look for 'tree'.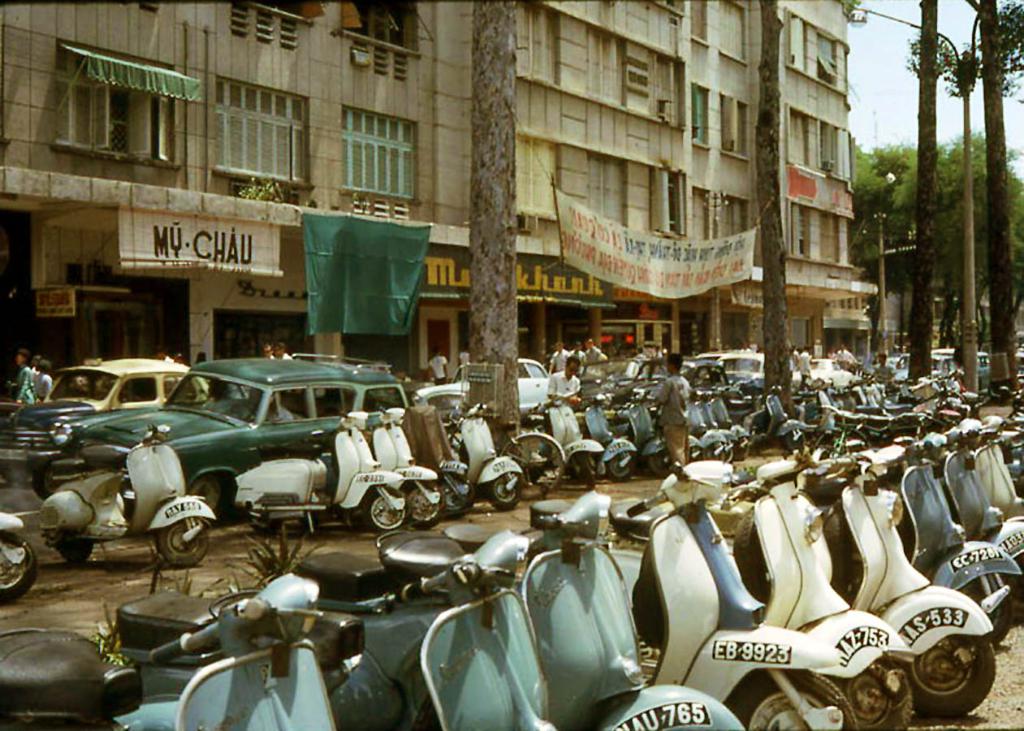
Found: select_region(966, 0, 1023, 395).
